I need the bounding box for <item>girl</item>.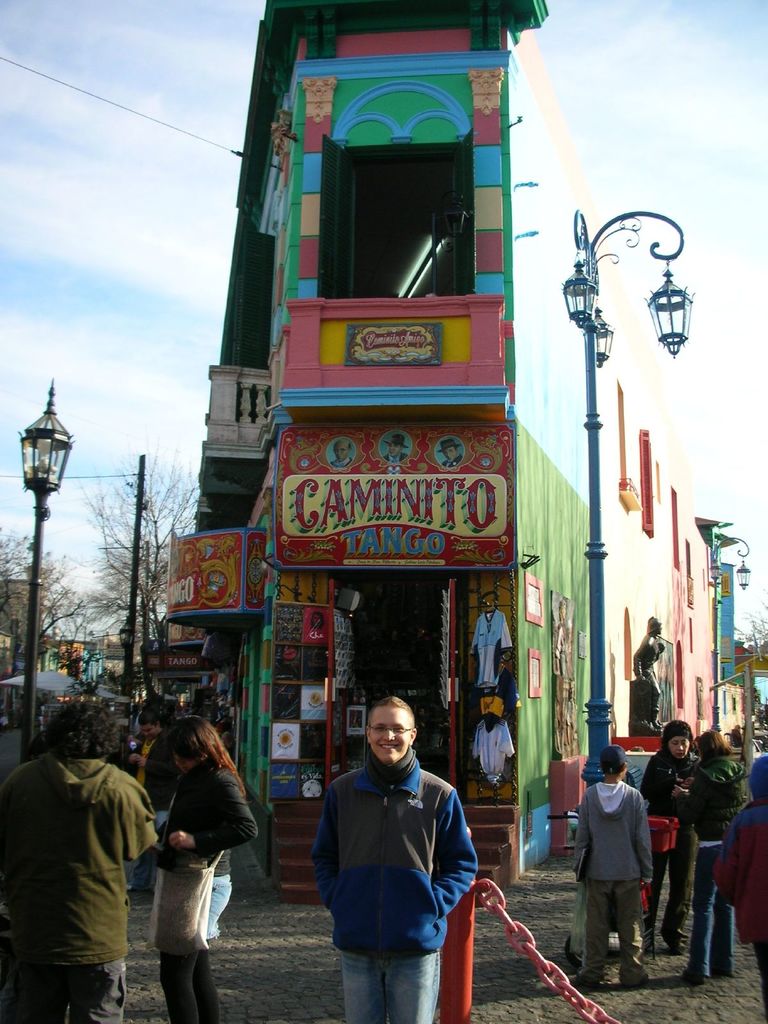
Here it is: region(148, 720, 264, 1014).
